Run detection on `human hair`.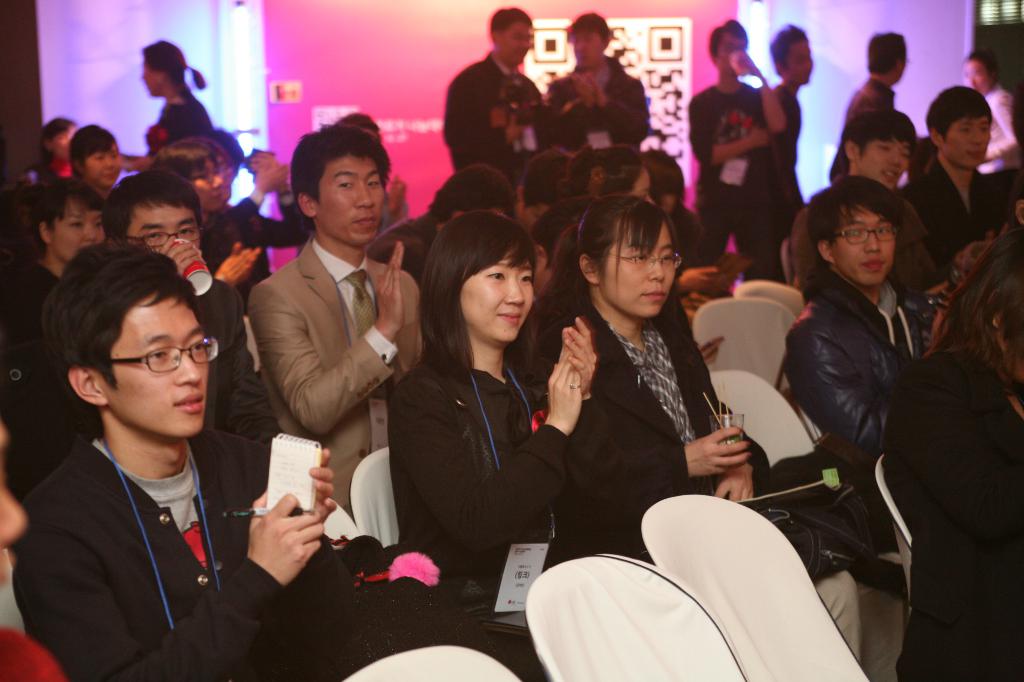
Result: locate(68, 122, 114, 172).
